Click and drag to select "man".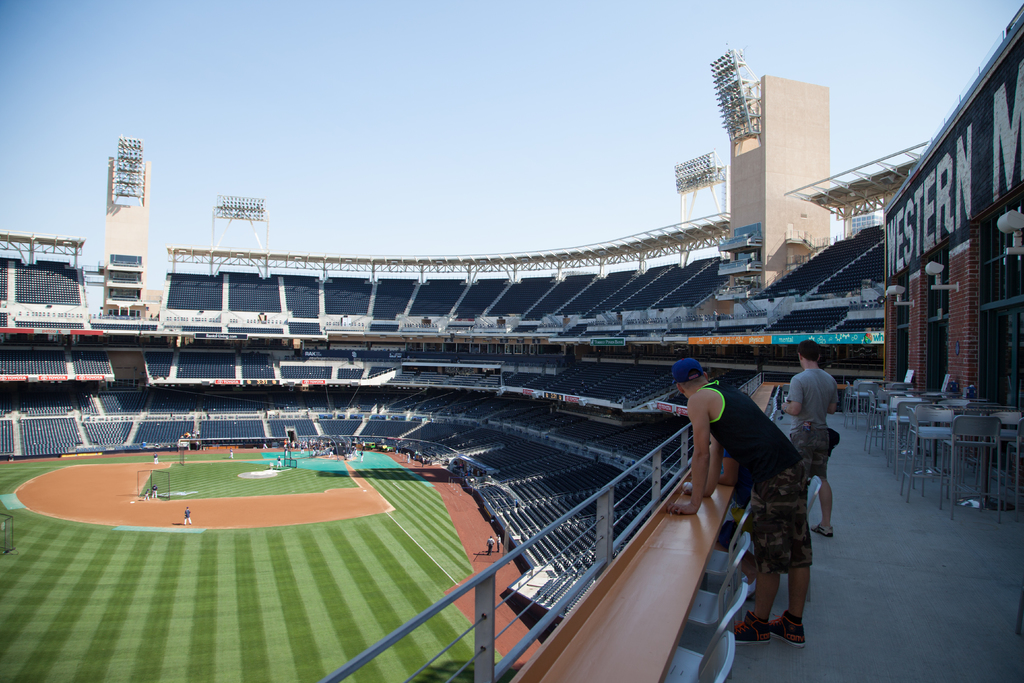
Selection: {"left": 780, "top": 335, "right": 840, "bottom": 532}.
